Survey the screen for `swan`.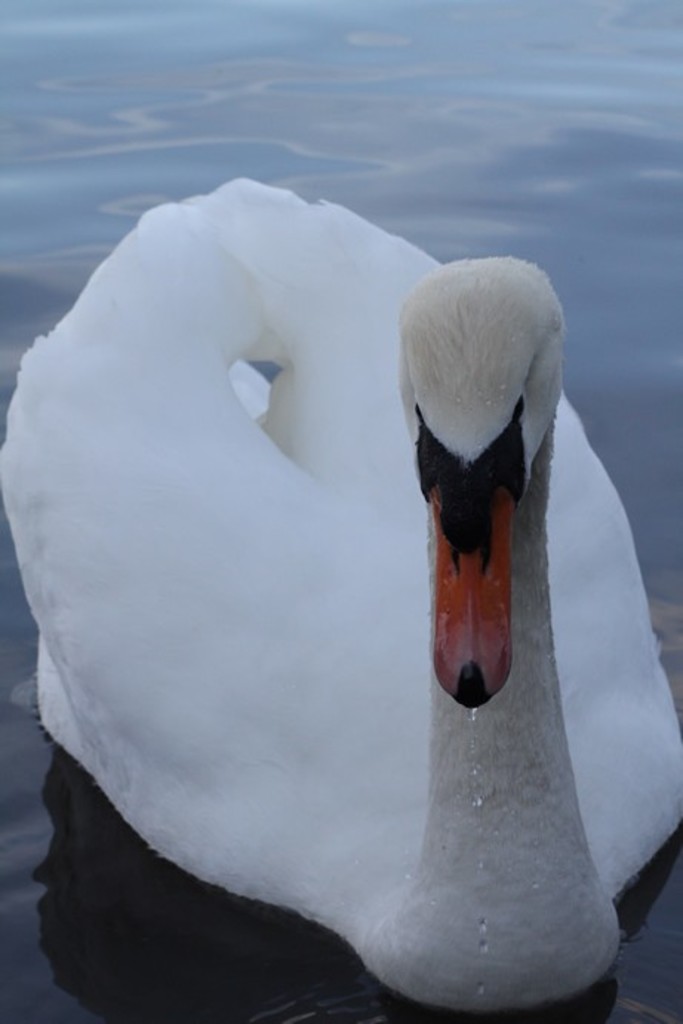
Survey found: l=13, t=176, r=630, b=1023.
